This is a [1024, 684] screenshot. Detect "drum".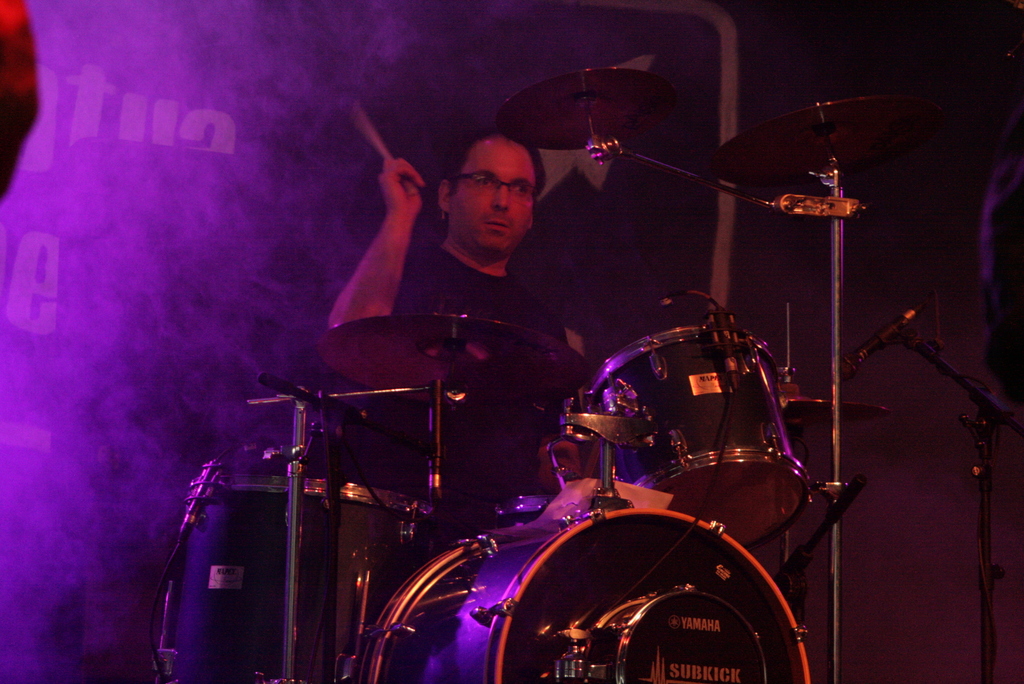
Rect(488, 492, 557, 528).
